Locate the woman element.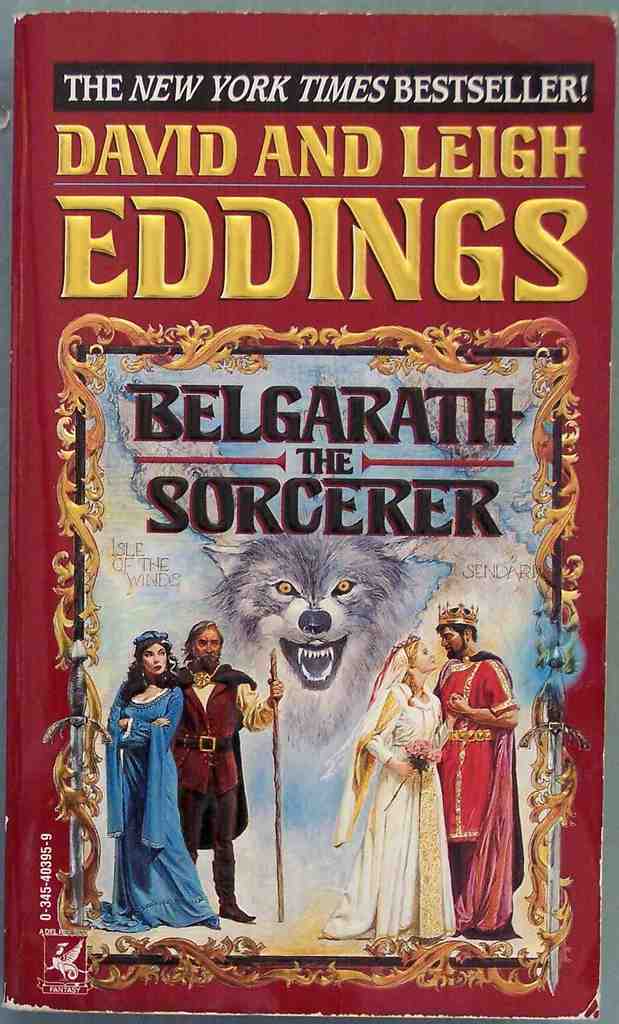
Element bbox: x1=309, y1=632, x2=458, y2=947.
